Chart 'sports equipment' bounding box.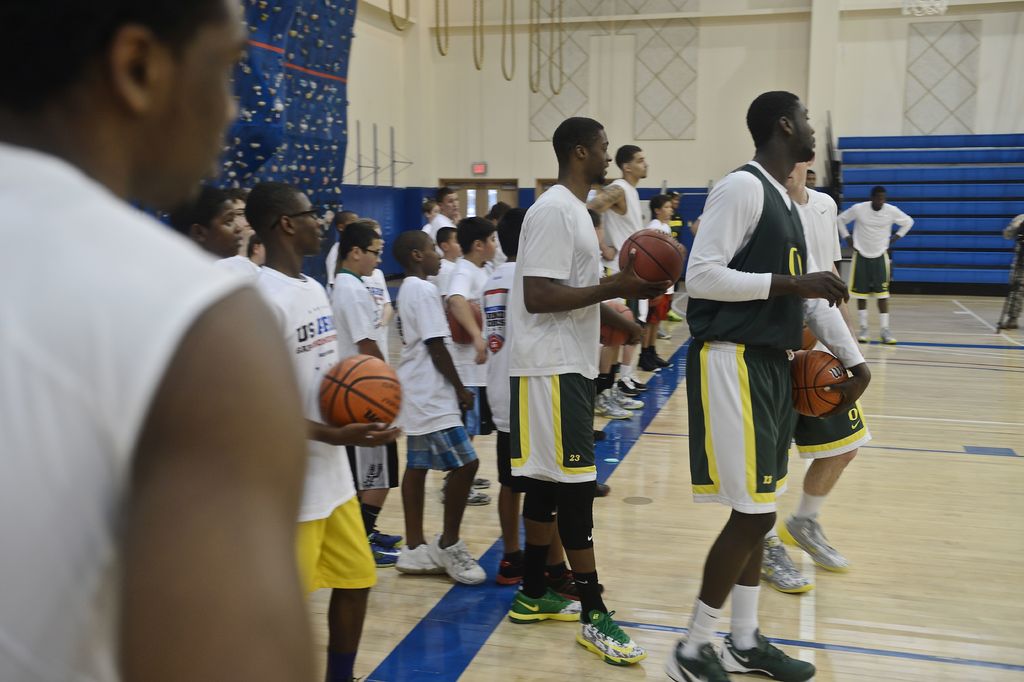
Charted: 719 624 812 681.
